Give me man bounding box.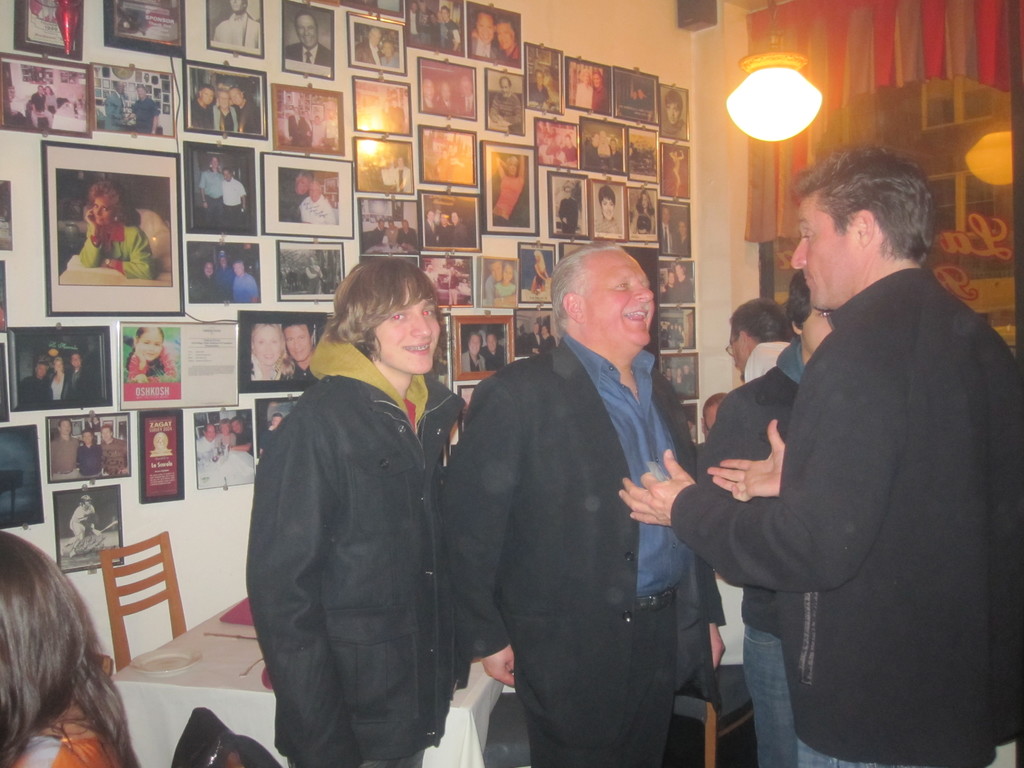
detection(474, 19, 499, 50).
